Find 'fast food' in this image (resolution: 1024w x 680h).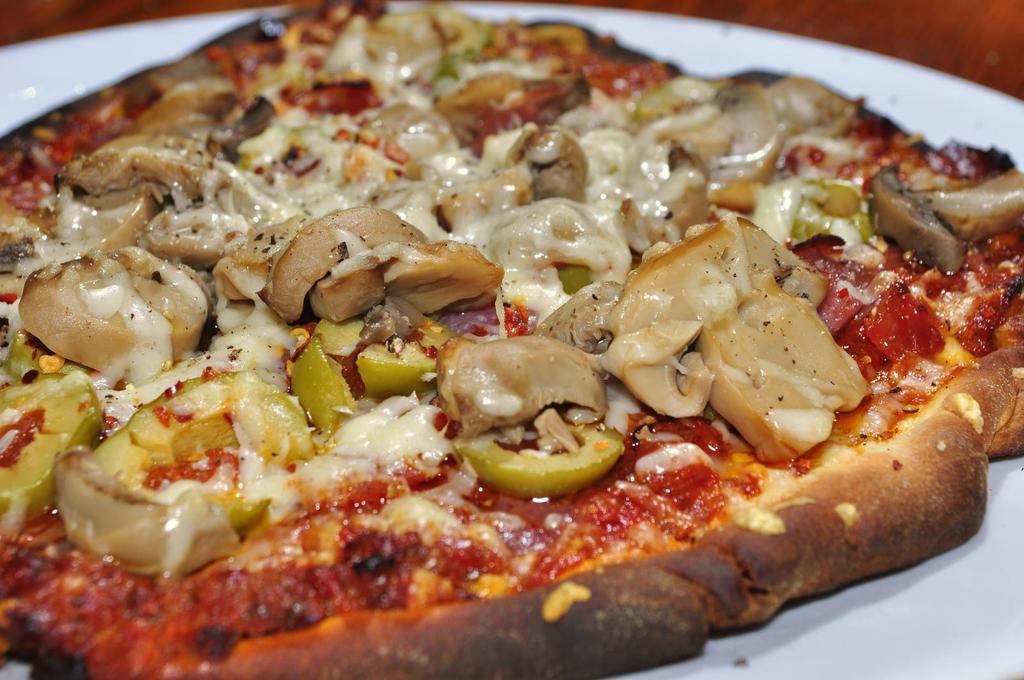
l=0, t=0, r=1022, b=679.
